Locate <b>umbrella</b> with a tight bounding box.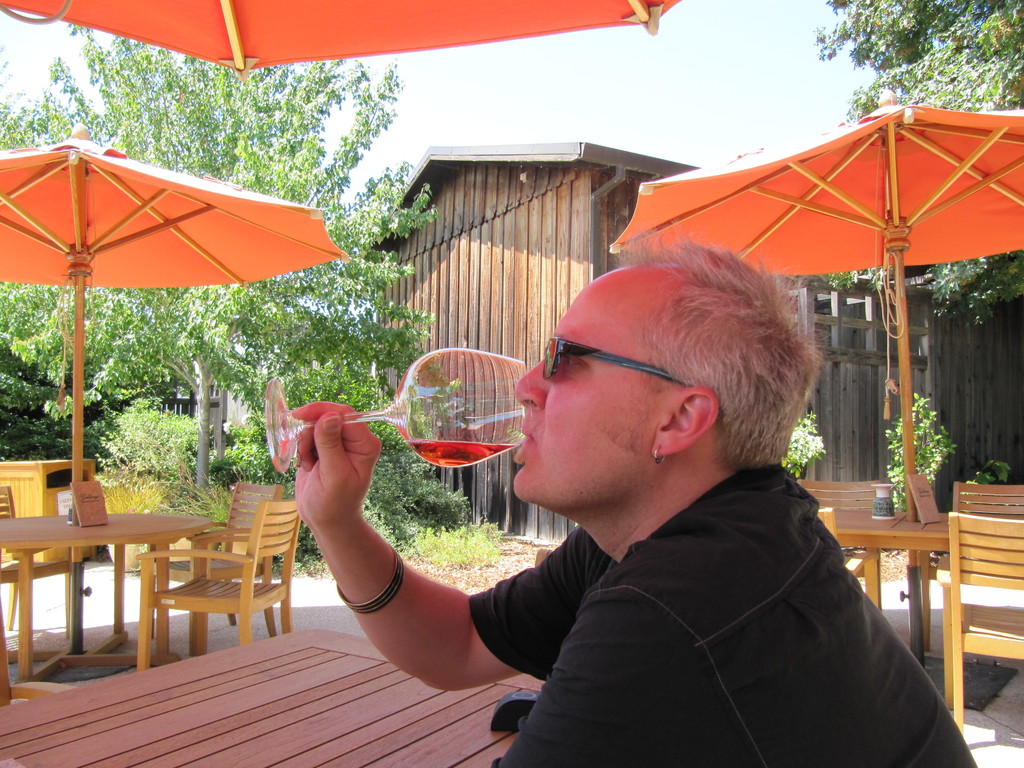
1 0 669 82.
